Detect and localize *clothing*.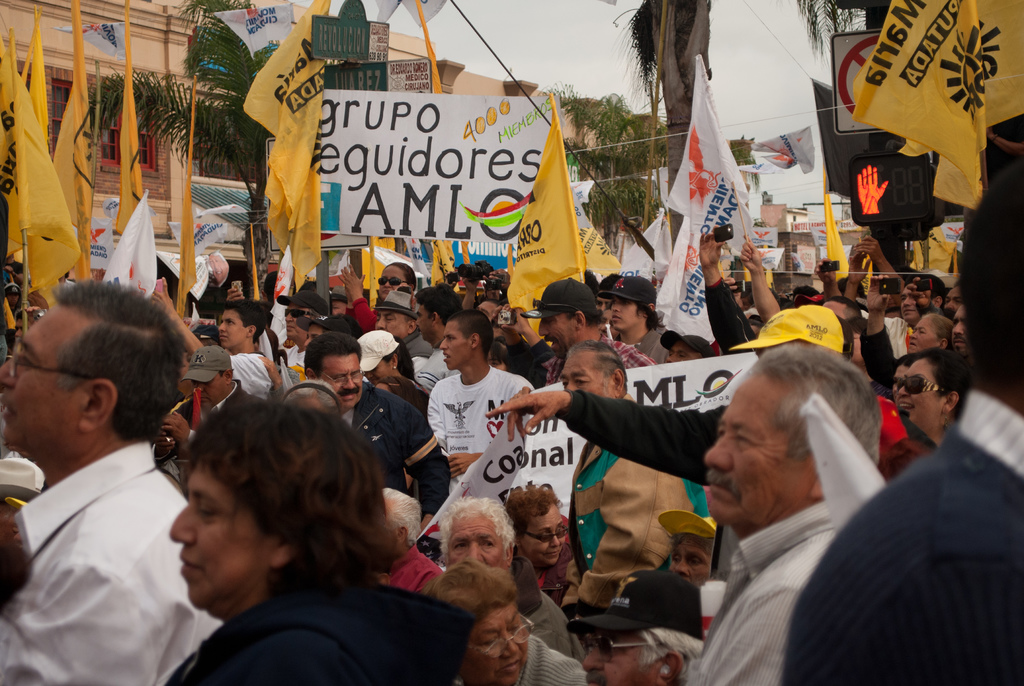
Localized at bbox=(777, 385, 1023, 685).
